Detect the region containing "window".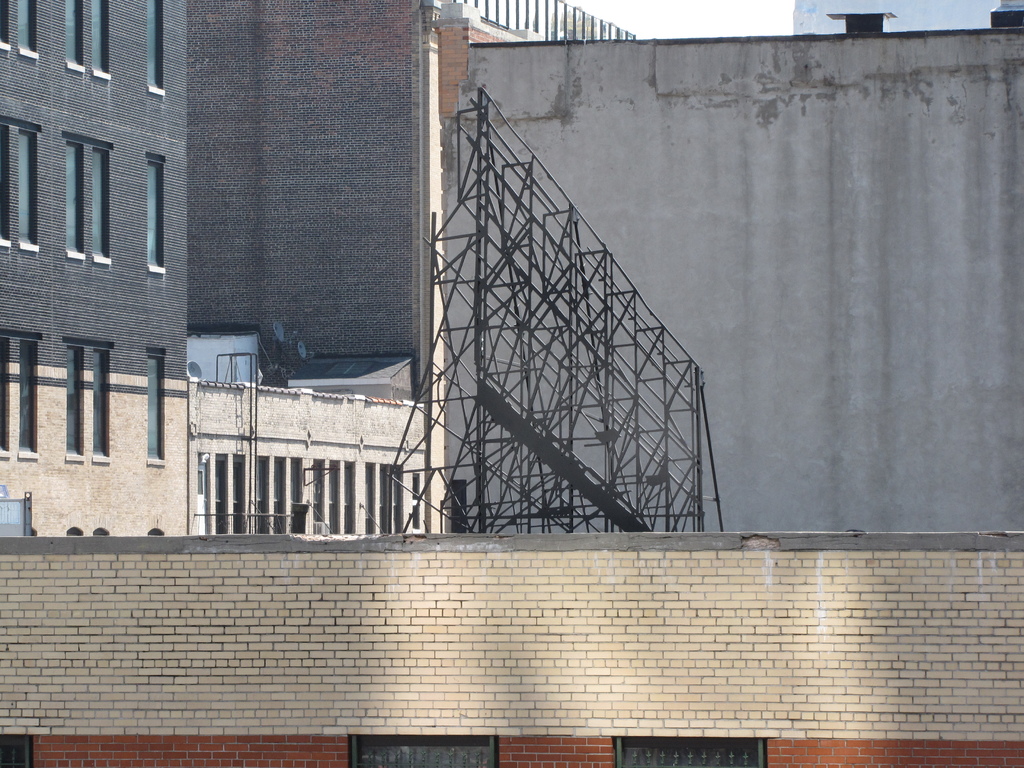
(left=144, top=0, right=166, bottom=97).
